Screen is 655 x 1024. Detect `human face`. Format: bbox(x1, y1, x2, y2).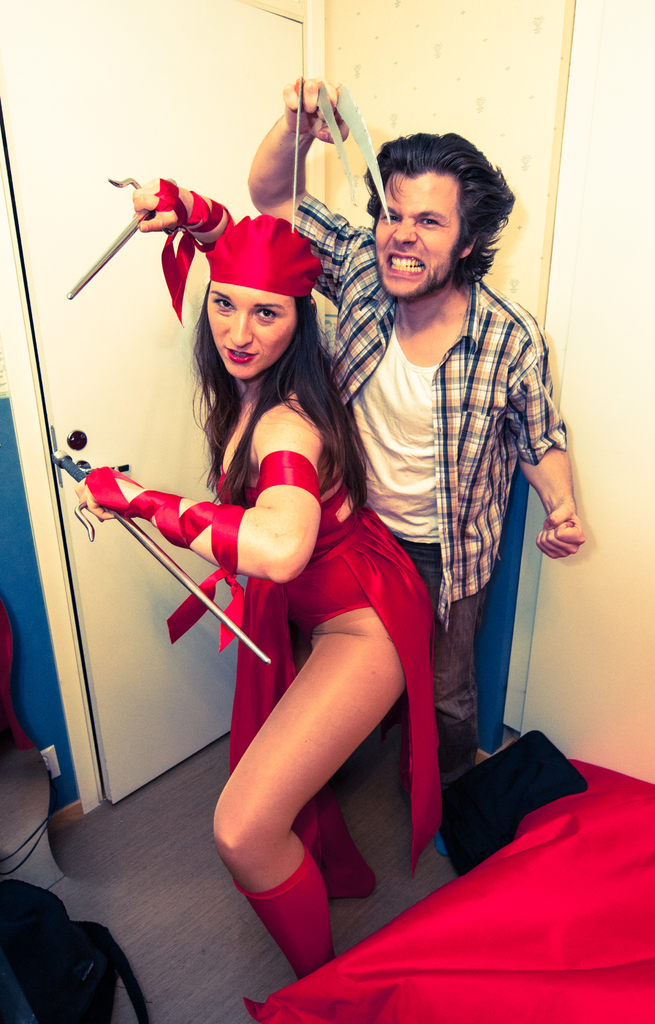
bbox(376, 169, 463, 300).
